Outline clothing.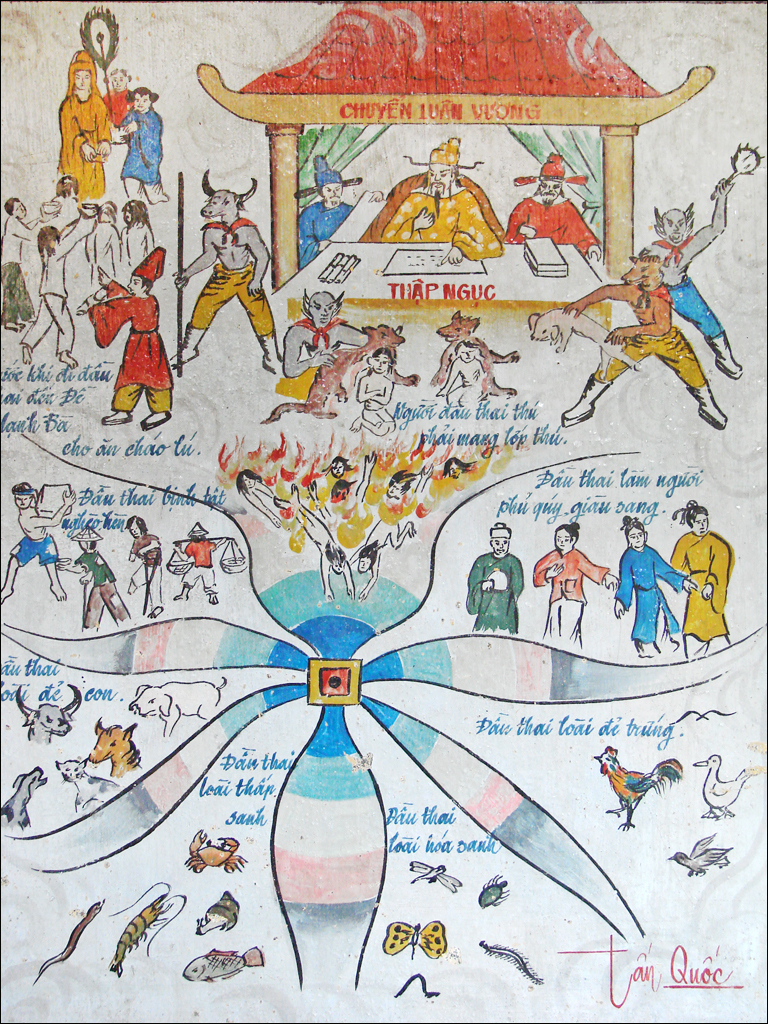
Outline: x1=78, y1=581, x2=126, y2=634.
